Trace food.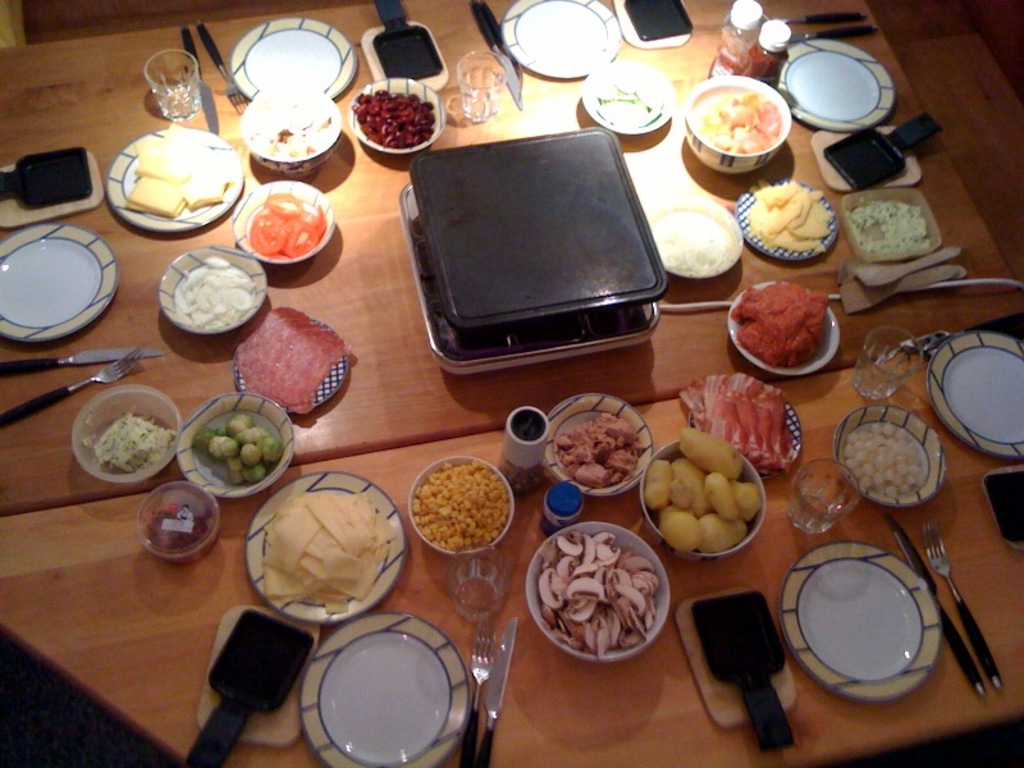
Traced to <region>145, 503, 221, 559</region>.
